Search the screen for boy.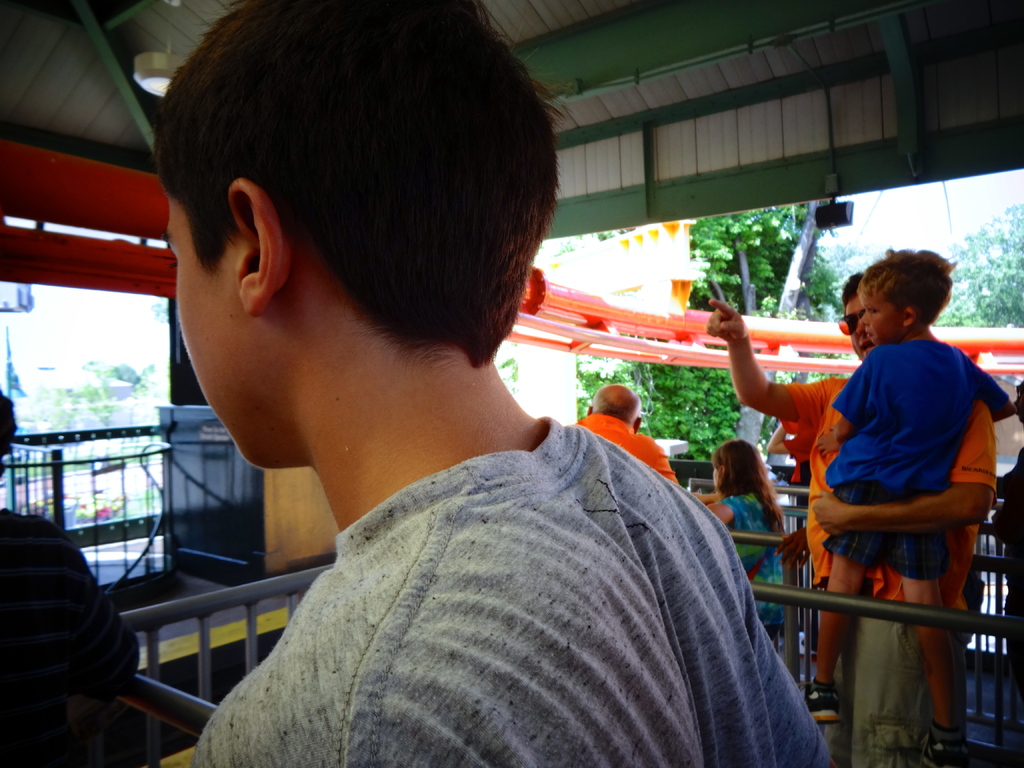
Found at 155,0,845,765.
